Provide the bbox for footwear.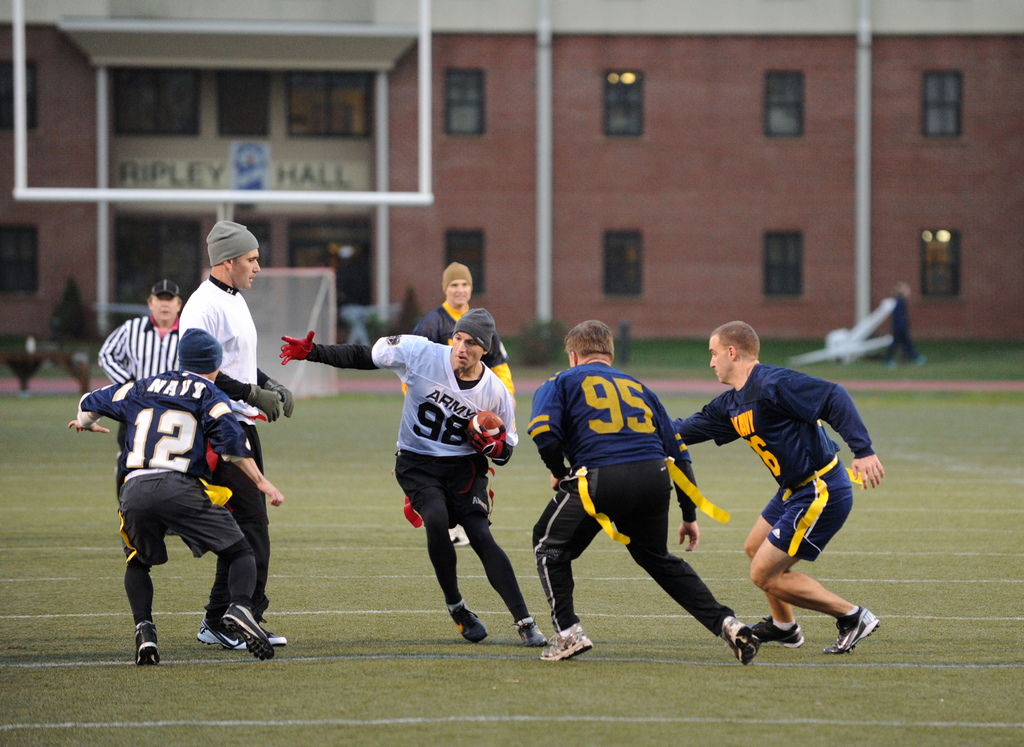
(left=260, top=616, right=283, bottom=644).
